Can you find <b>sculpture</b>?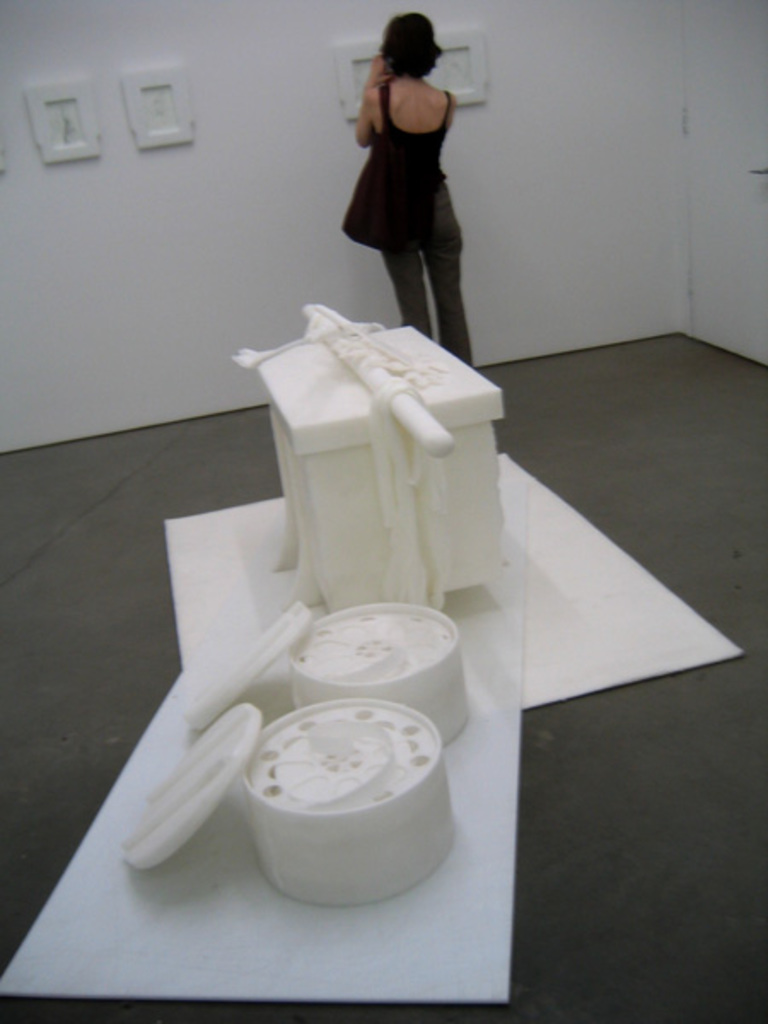
Yes, bounding box: Rect(119, 285, 509, 896).
